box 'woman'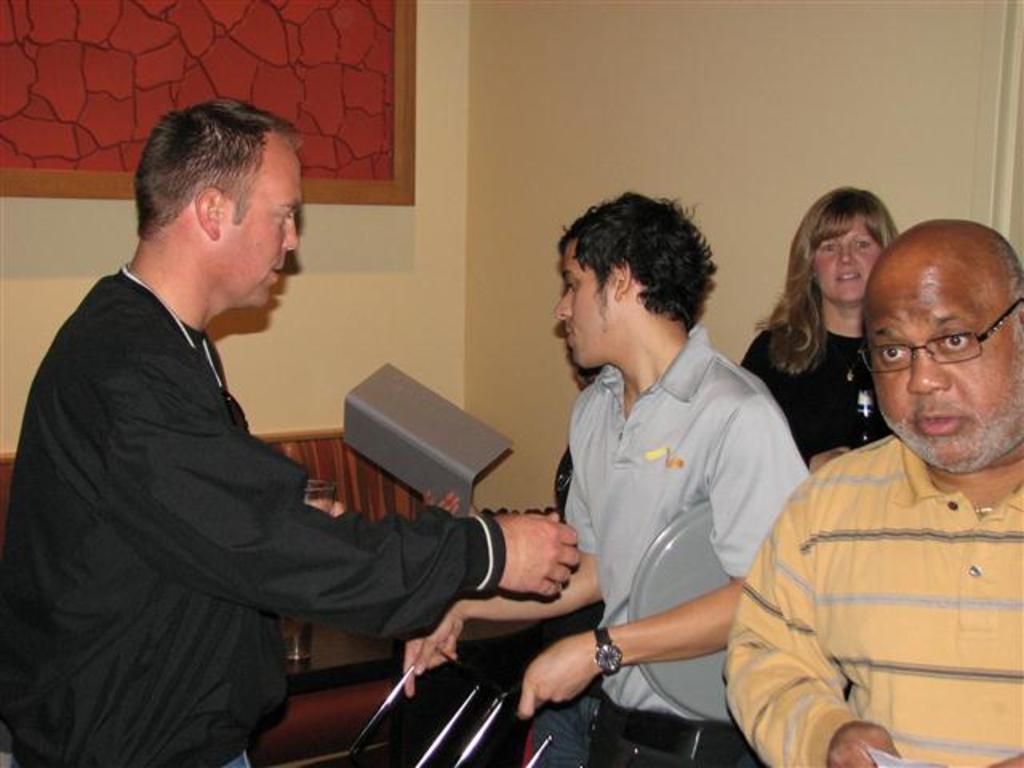
{"x1": 754, "y1": 210, "x2": 922, "y2": 496}
